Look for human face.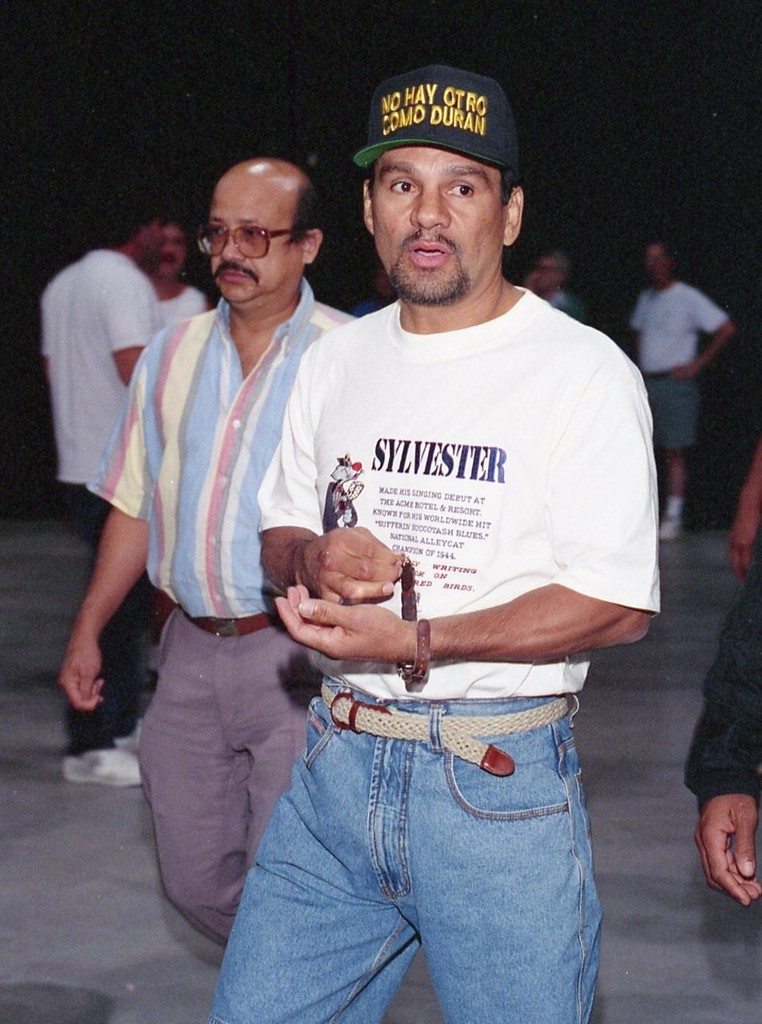
Found: bbox(372, 146, 507, 303).
